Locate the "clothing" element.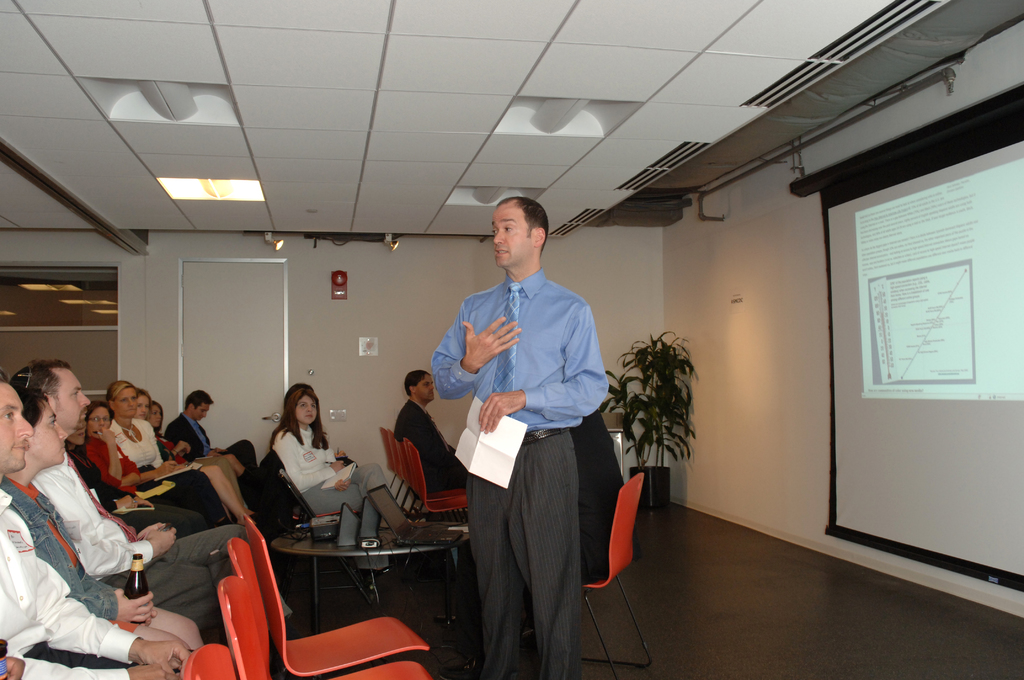
Element bbox: l=391, t=398, r=465, b=489.
